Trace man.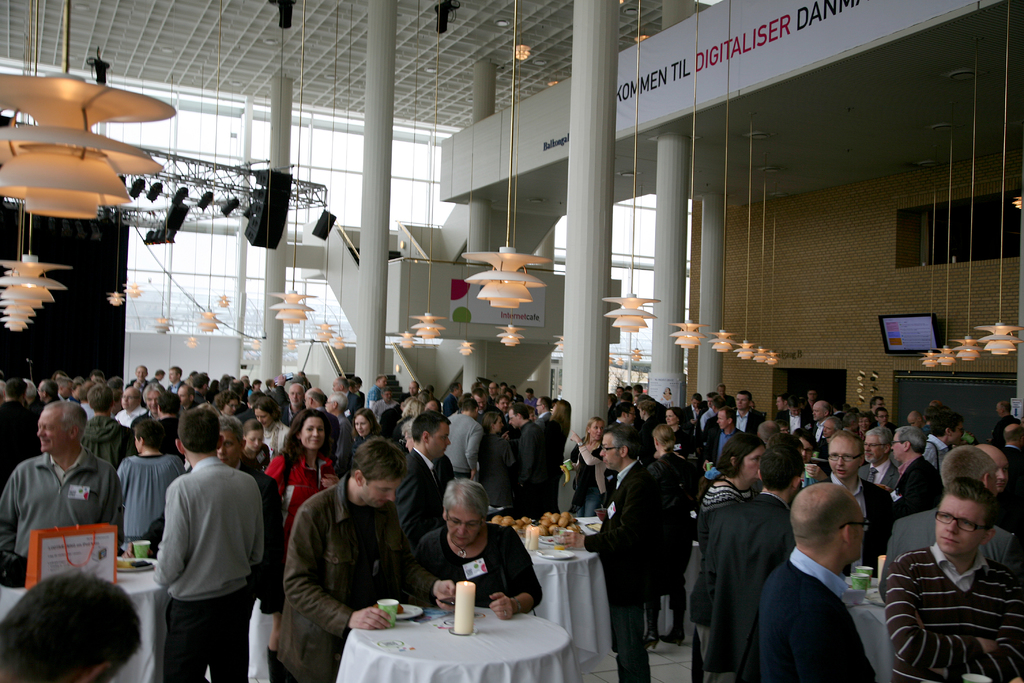
Traced to x1=394, y1=407, x2=452, y2=551.
